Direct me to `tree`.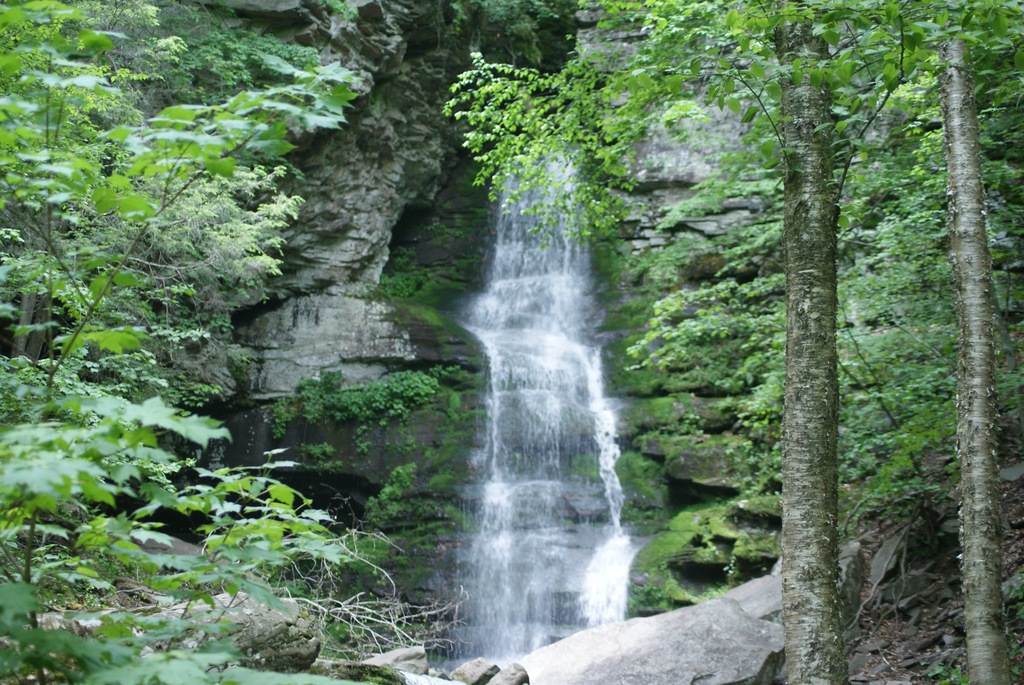
Direction: crop(444, 0, 1023, 684).
